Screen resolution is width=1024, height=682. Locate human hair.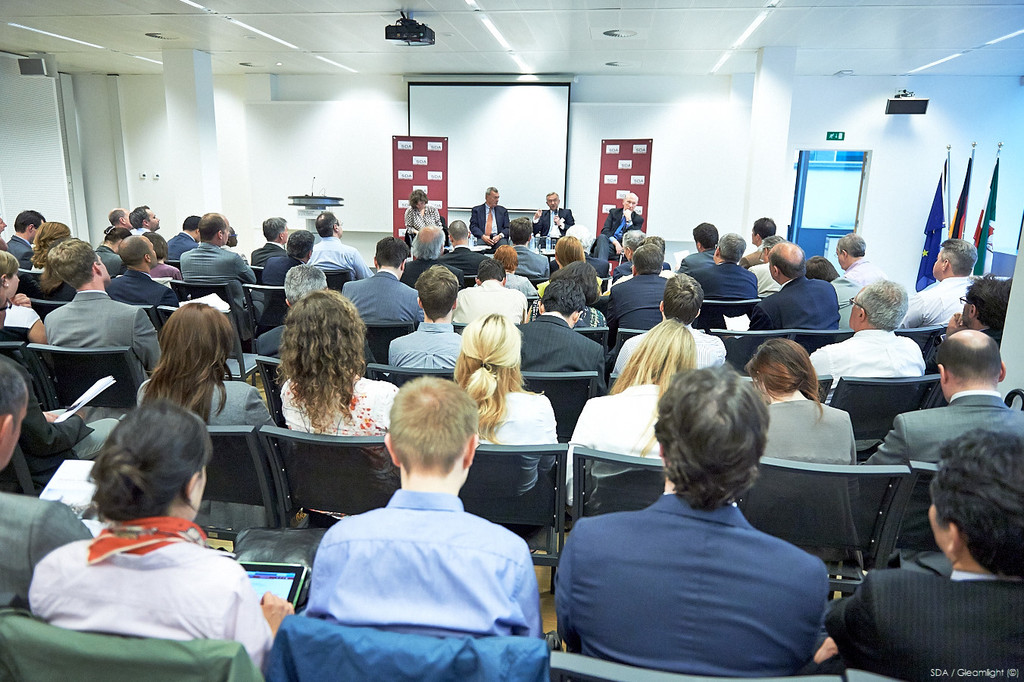
749 338 824 430.
